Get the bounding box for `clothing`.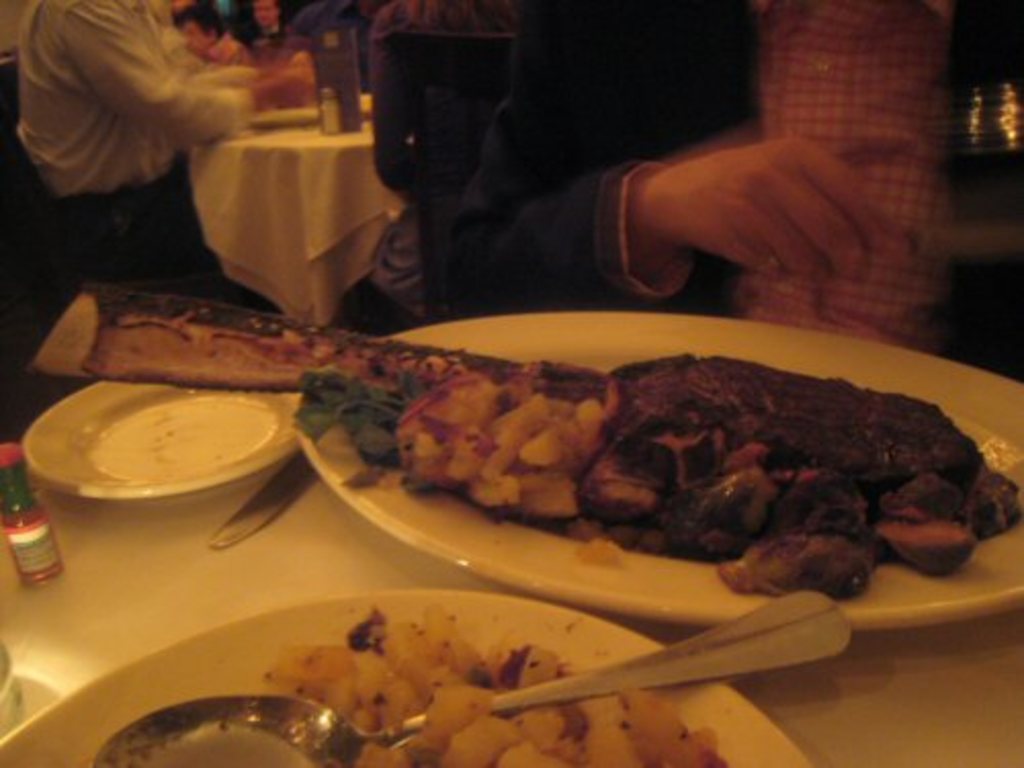
(x1=444, y1=0, x2=1022, y2=344).
